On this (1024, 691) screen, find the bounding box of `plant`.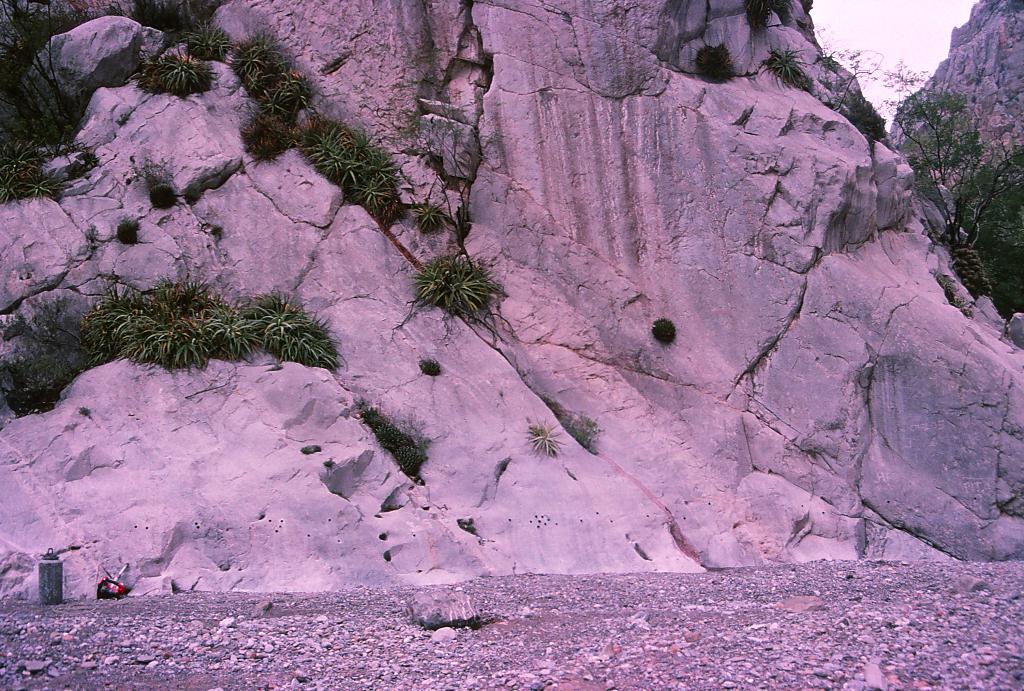
Bounding box: region(840, 89, 908, 151).
